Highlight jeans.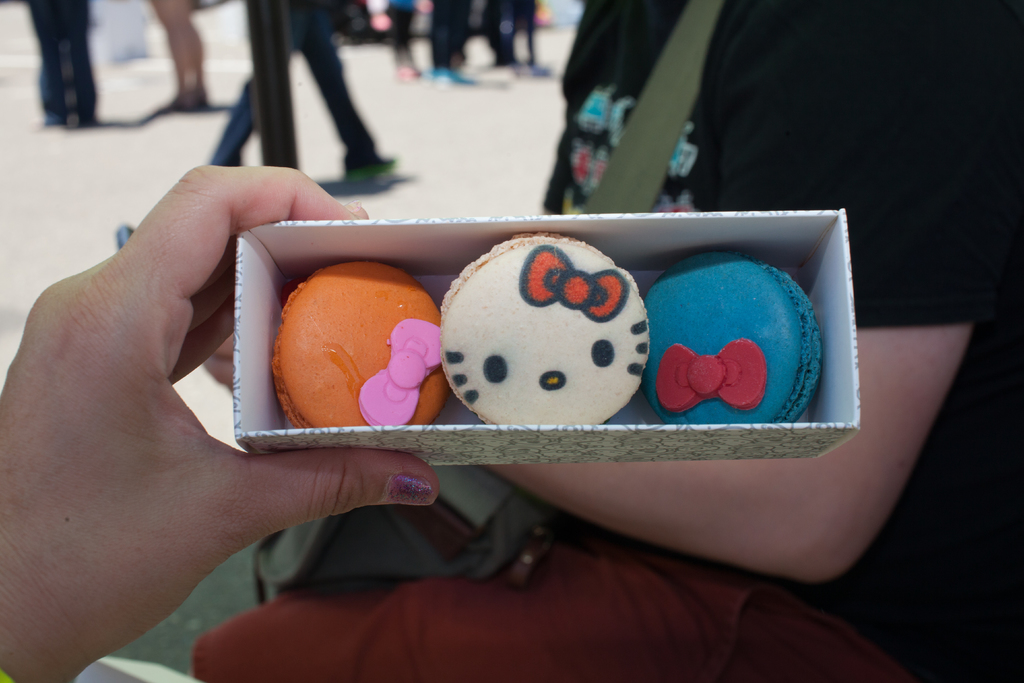
Highlighted region: BBox(383, 12, 417, 56).
